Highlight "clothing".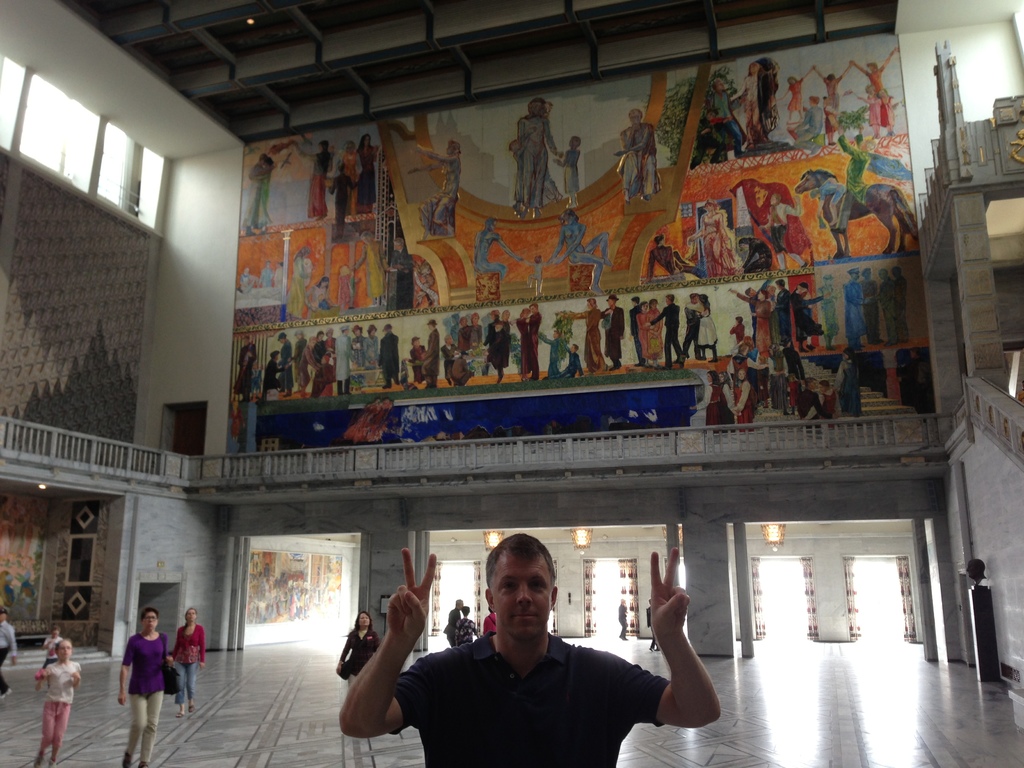
Highlighted region: rect(518, 117, 556, 209).
